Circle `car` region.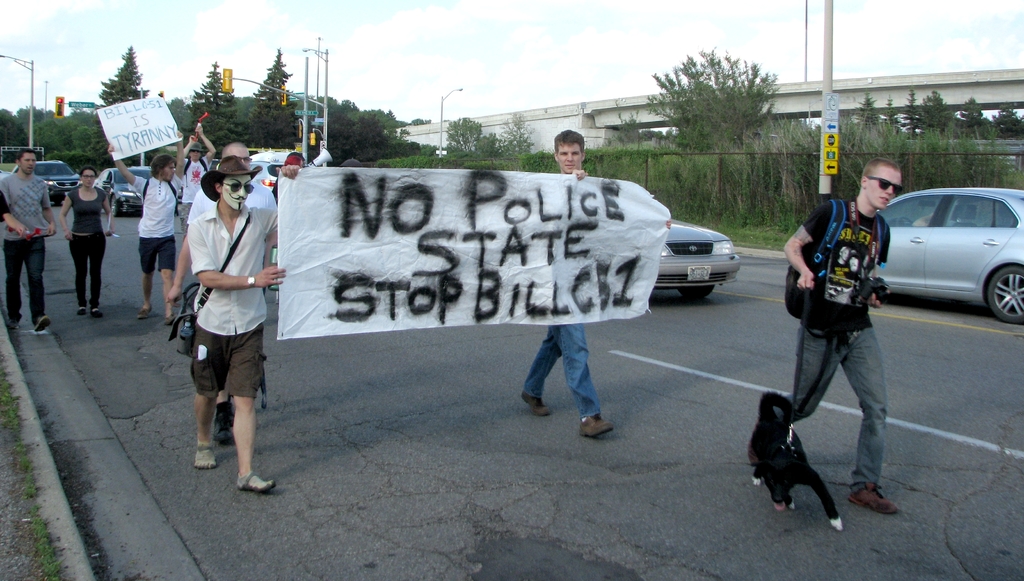
Region: region(6, 156, 84, 205).
